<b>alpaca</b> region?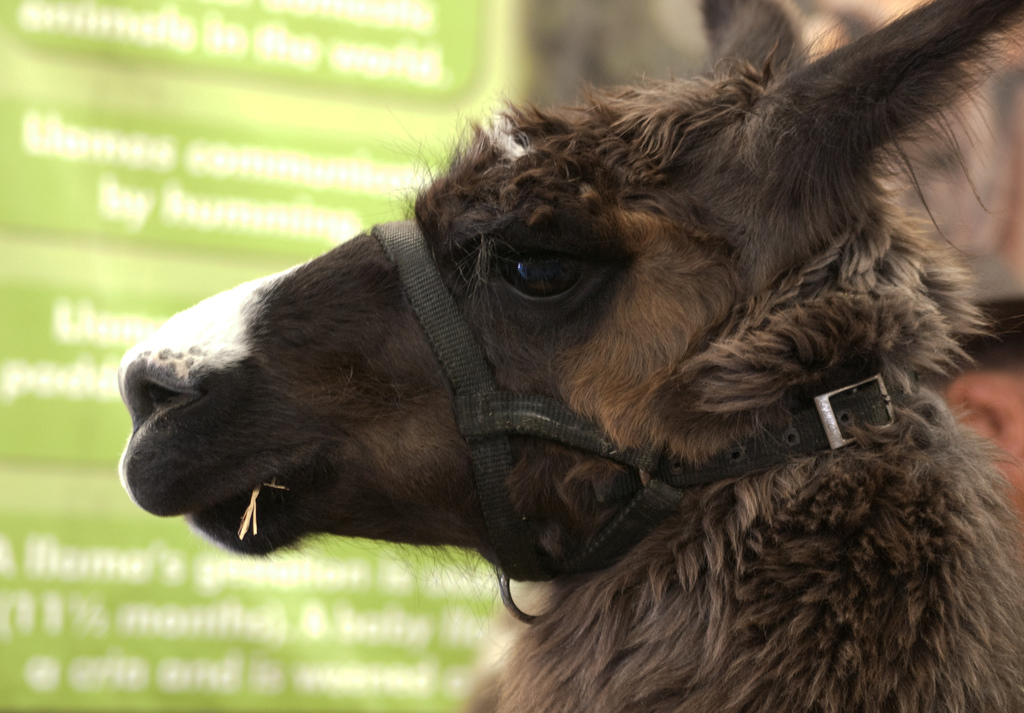
<bbox>113, 0, 1023, 712</bbox>
